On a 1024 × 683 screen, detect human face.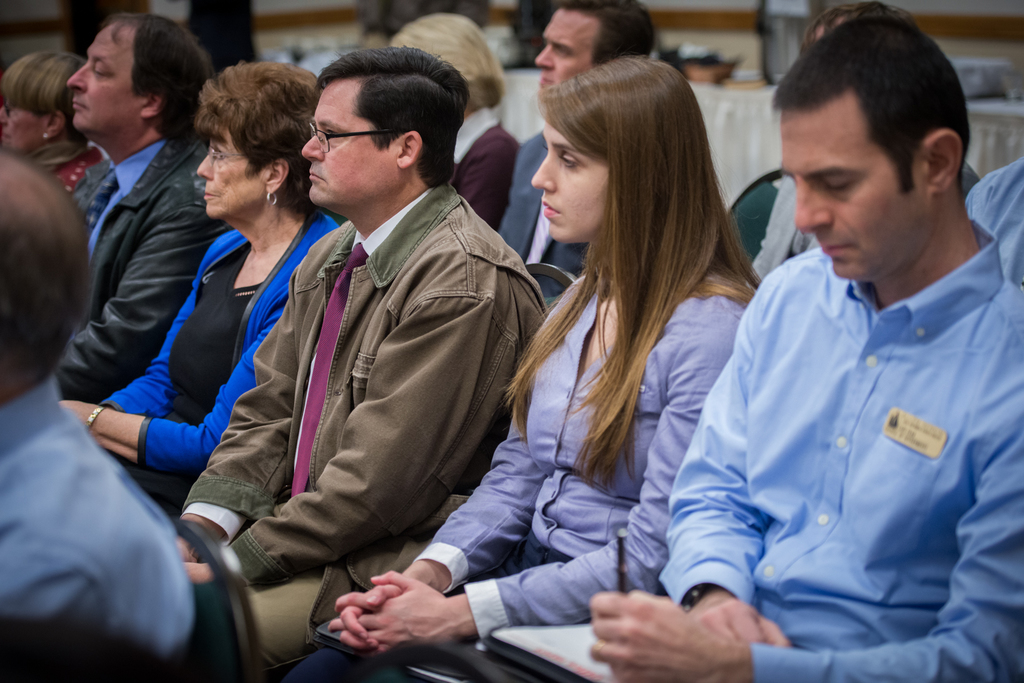
region(787, 112, 933, 284).
